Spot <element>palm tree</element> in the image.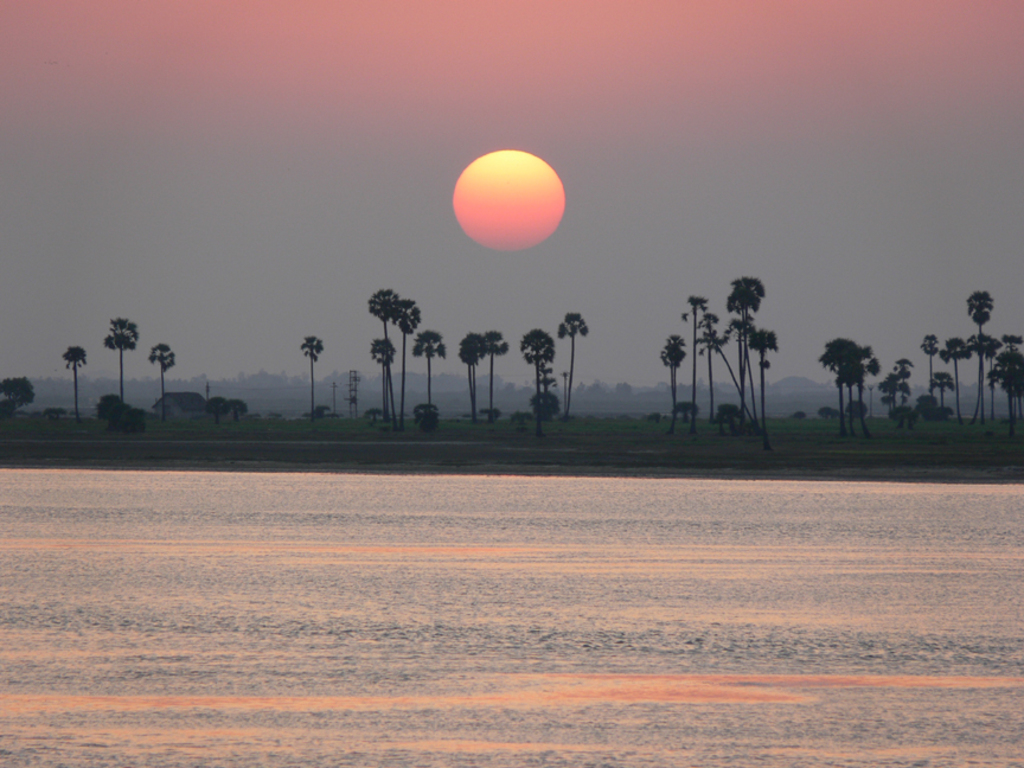
<element>palm tree</element> found at <bbox>100, 316, 141, 415</bbox>.
